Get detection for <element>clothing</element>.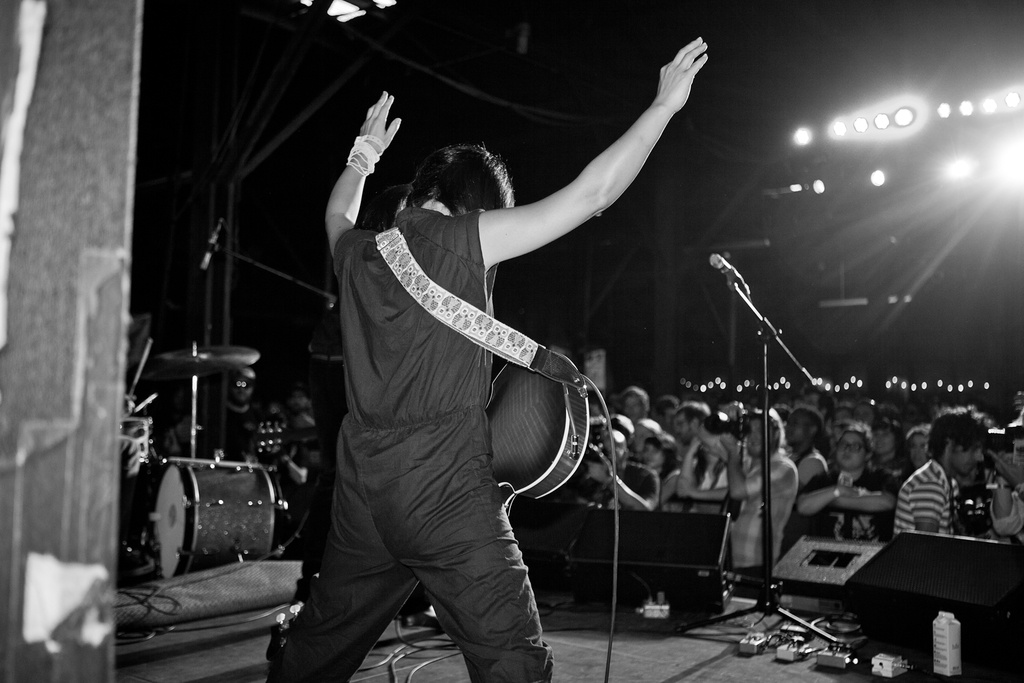
Detection: bbox=[786, 445, 830, 487].
